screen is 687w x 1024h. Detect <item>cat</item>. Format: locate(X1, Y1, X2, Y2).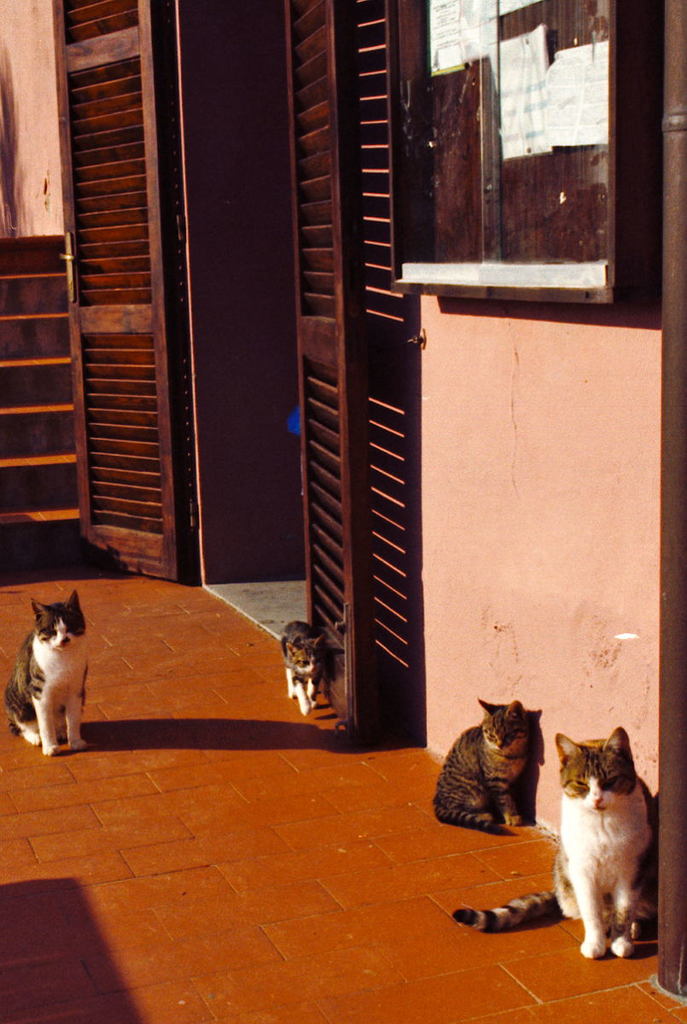
locate(432, 699, 543, 831).
